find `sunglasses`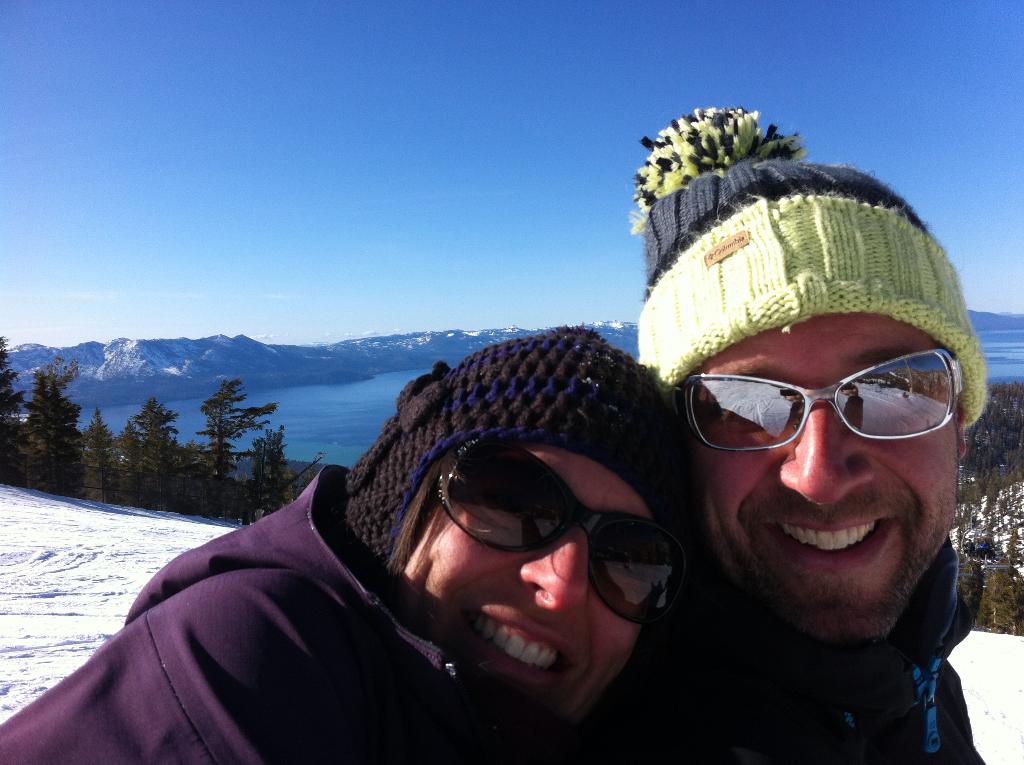
{"left": 434, "top": 435, "right": 692, "bottom": 627}
